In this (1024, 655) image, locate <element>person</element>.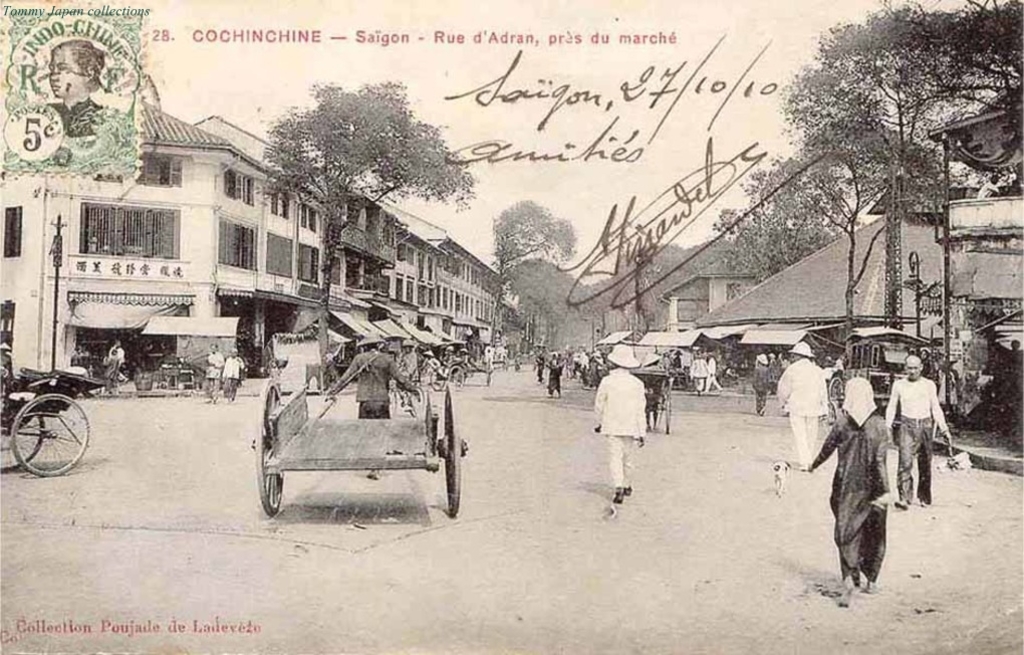
Bounding box: bbox=(545, 350, 568, 397).
